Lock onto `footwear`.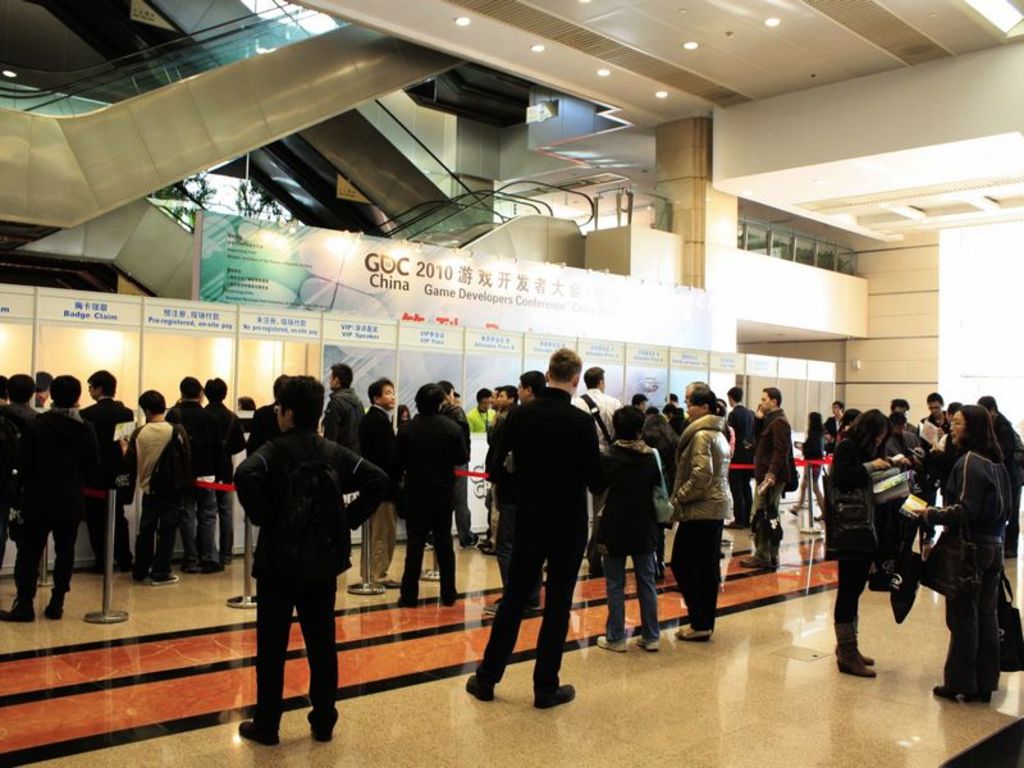
Locked: Rect(238, 719, 283, 750).
